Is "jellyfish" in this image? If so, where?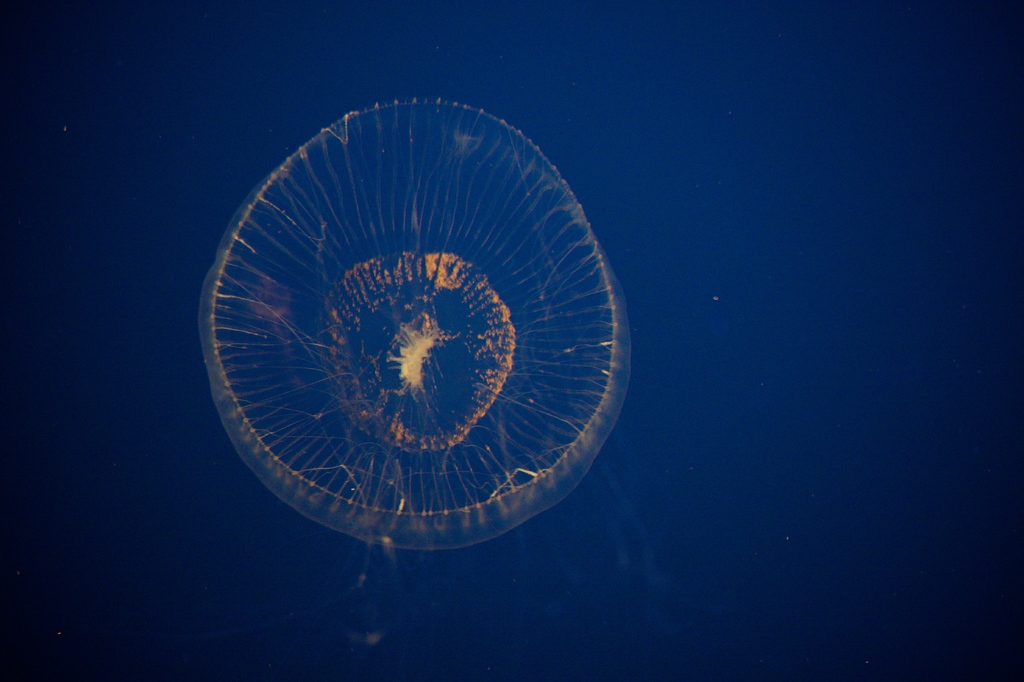
Yes, at [x1=188, y1=92, x2=616, y2=578].
